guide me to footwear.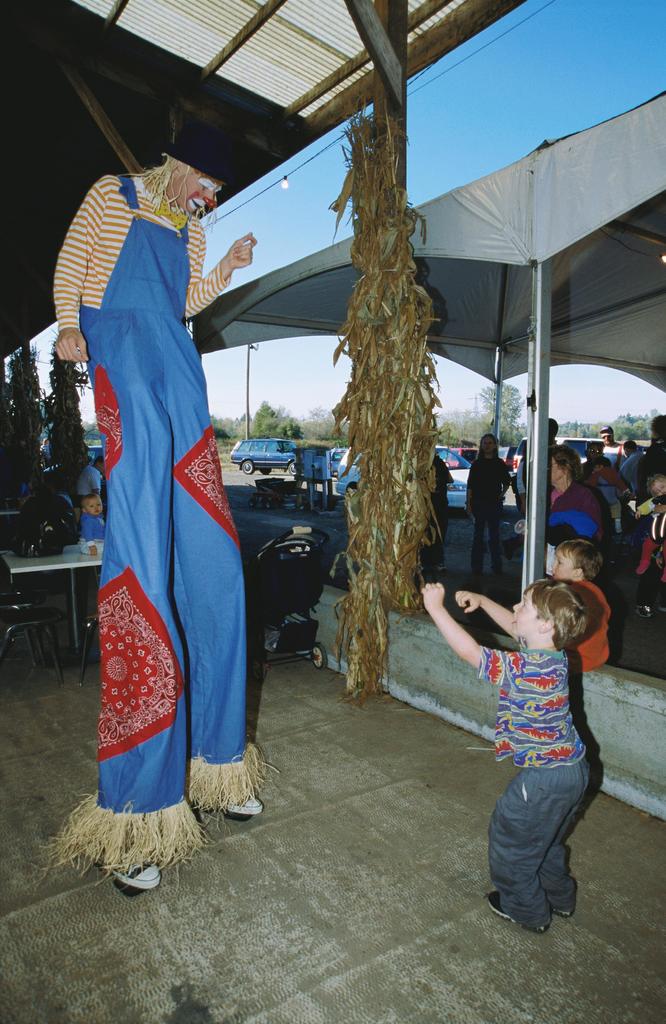
Guidance: x1=92 y1=858 x2=166 y2=893.
